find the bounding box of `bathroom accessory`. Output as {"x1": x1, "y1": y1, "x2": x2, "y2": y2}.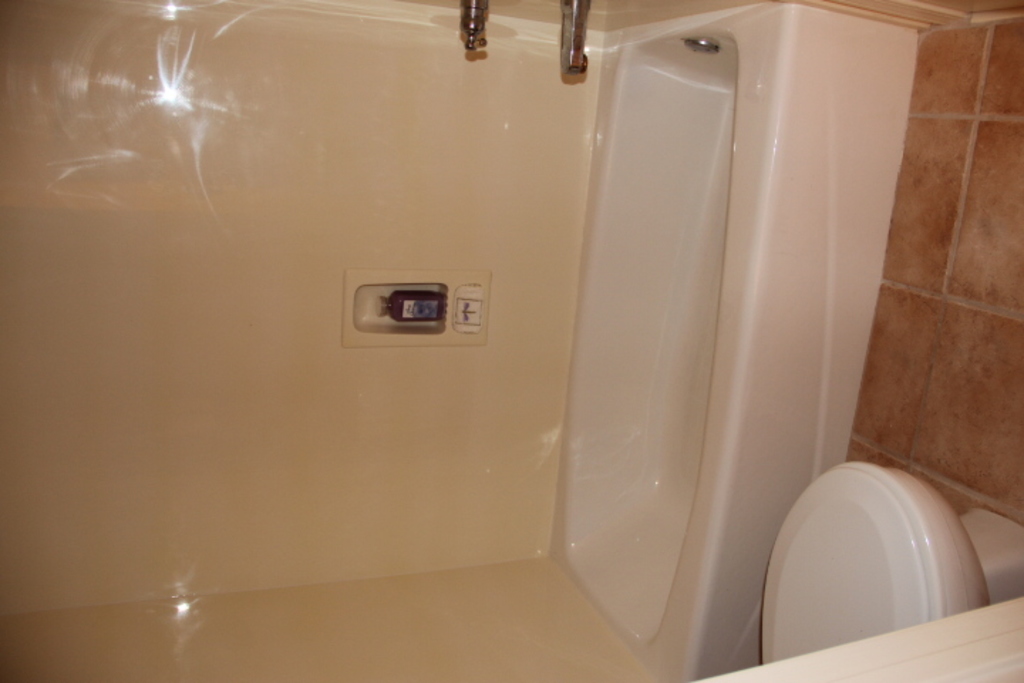
{"x1": 559, "y1": 0, "x2": 592, "y2": 73}.
